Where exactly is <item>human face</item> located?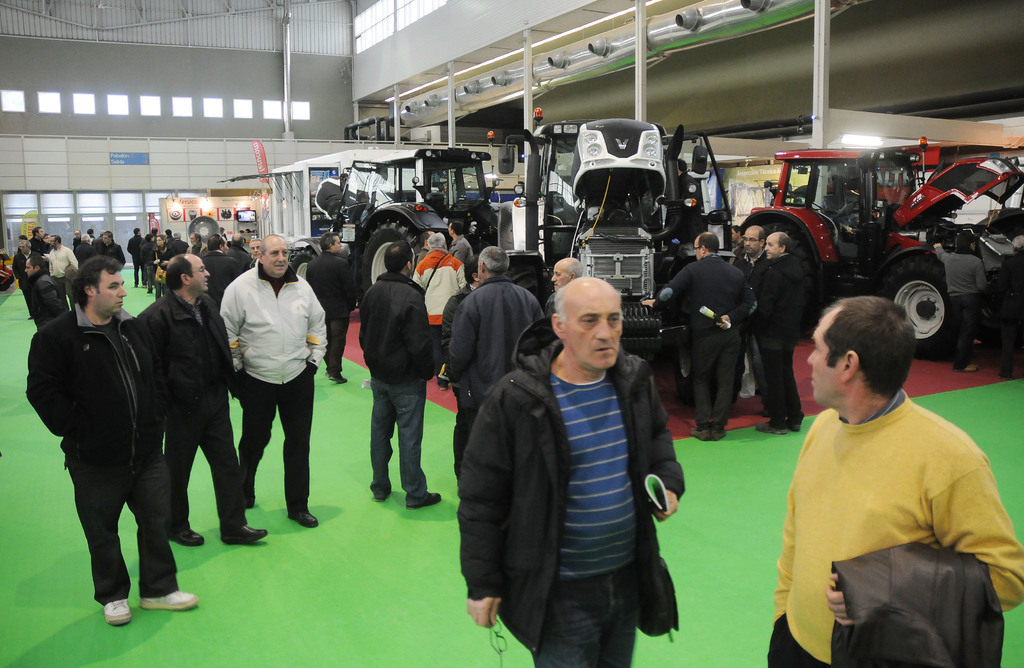
Its bounding box is select_region(740, 224, 764, 256).
